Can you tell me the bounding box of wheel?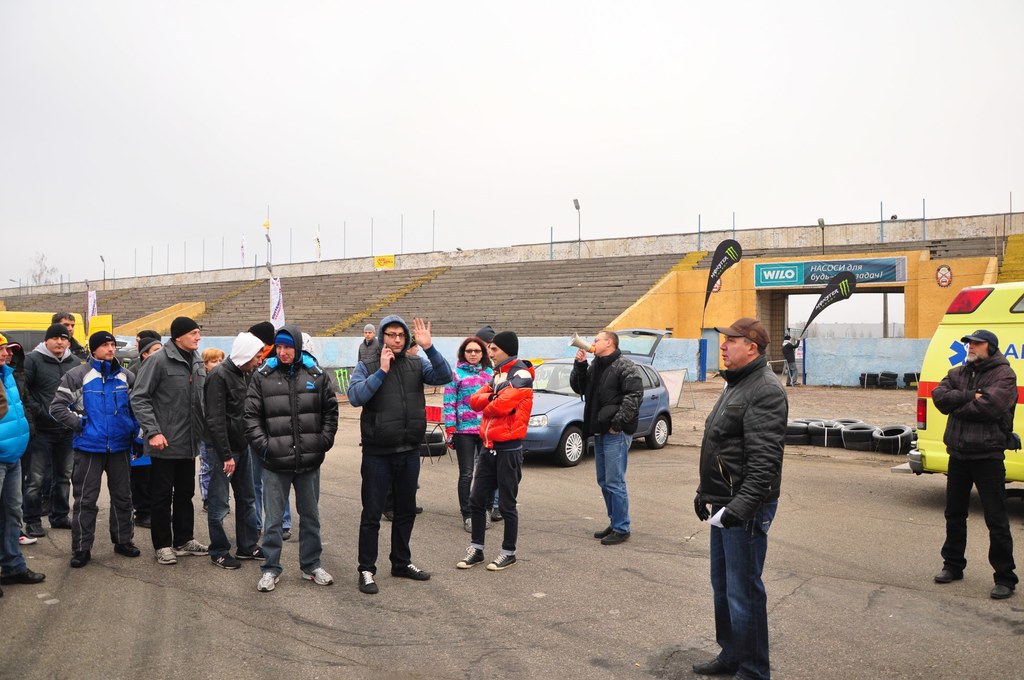
box(870, 426, 909, 446).
